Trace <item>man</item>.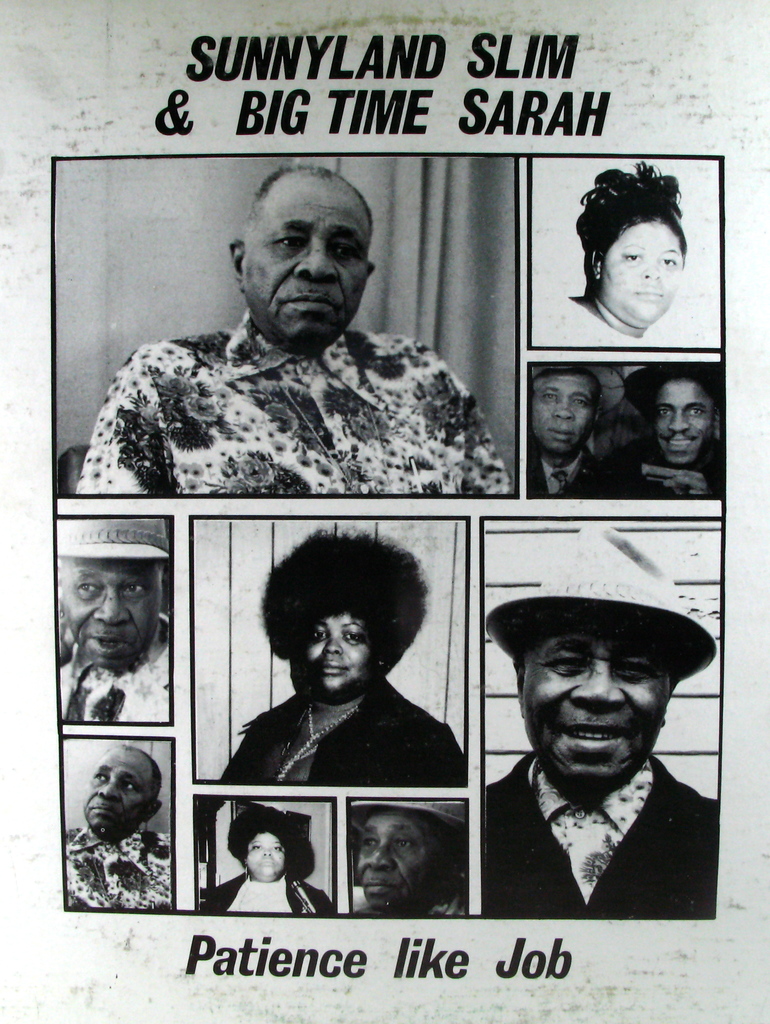
Traced to detection(94, 180, 532, 541).
